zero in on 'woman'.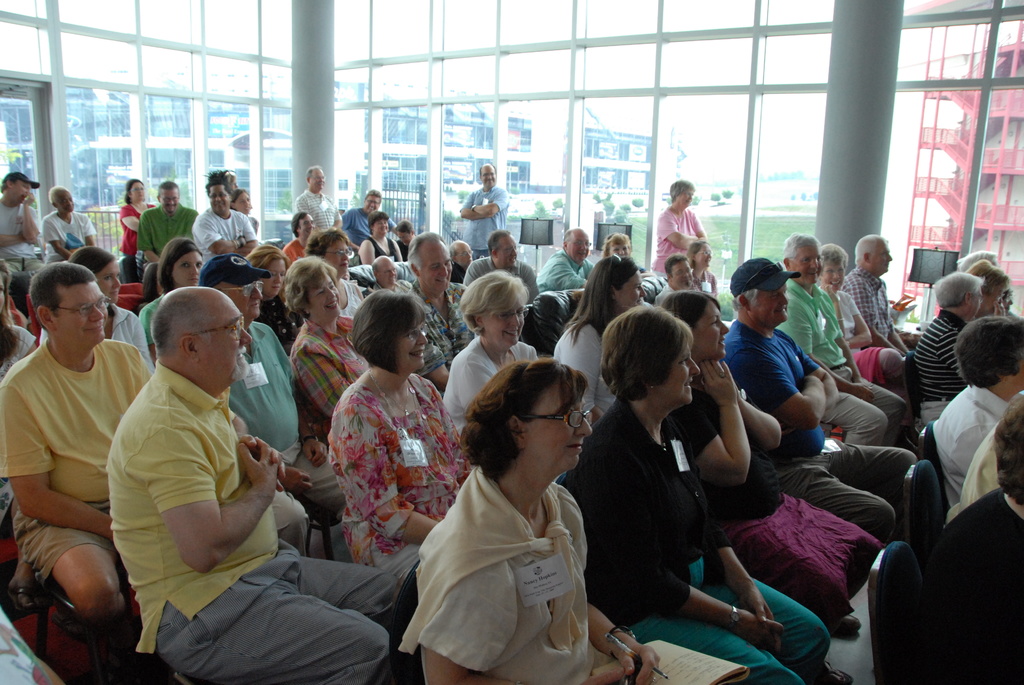
Zeroed in: {"left": 690, "top": 242, "right": 720, "bottom": 287}.
